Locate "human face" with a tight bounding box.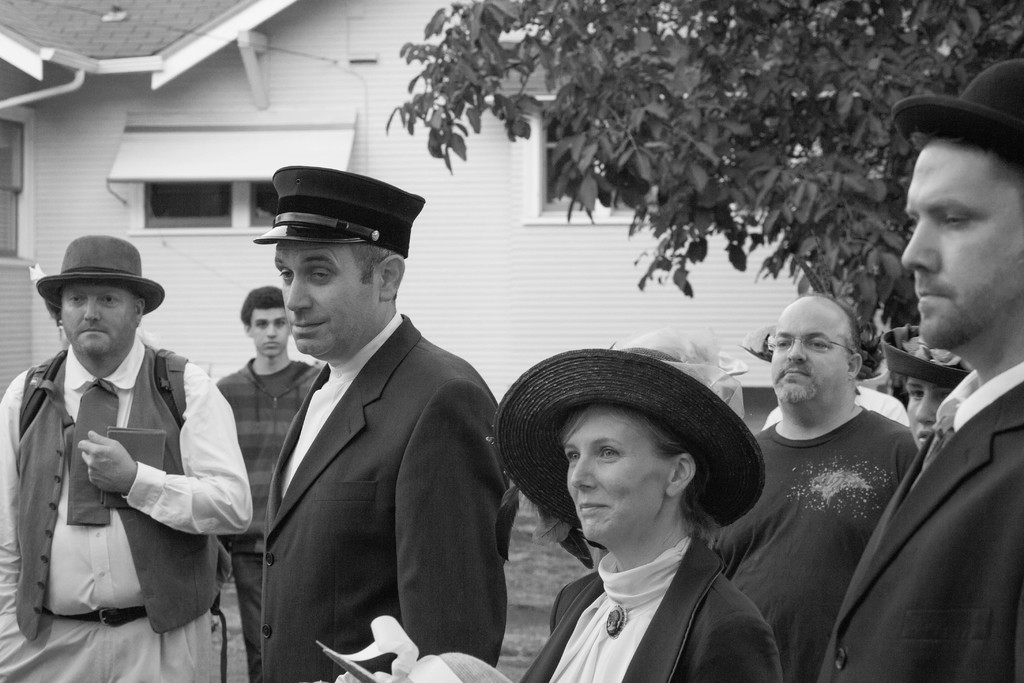
(x1=901, y1=136, x2=1023, y2=346).
